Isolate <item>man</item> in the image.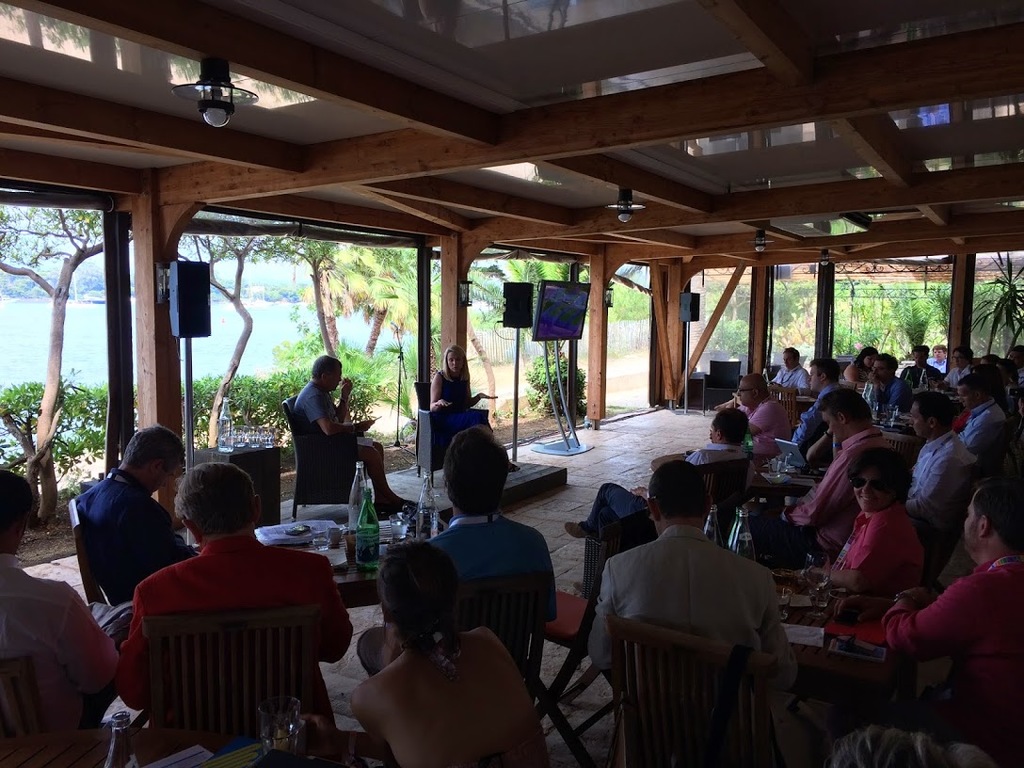
Isolated region: Rect(922, 344, 947, 374).
